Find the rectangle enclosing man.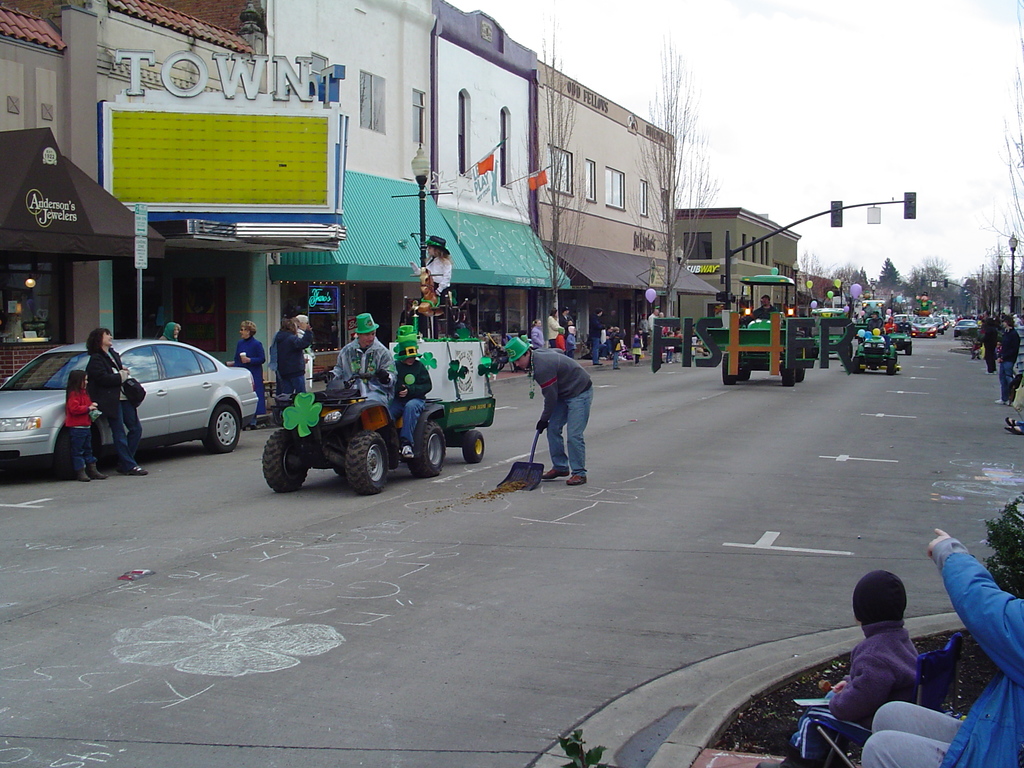
BBox(295, 314, 316, 390).
